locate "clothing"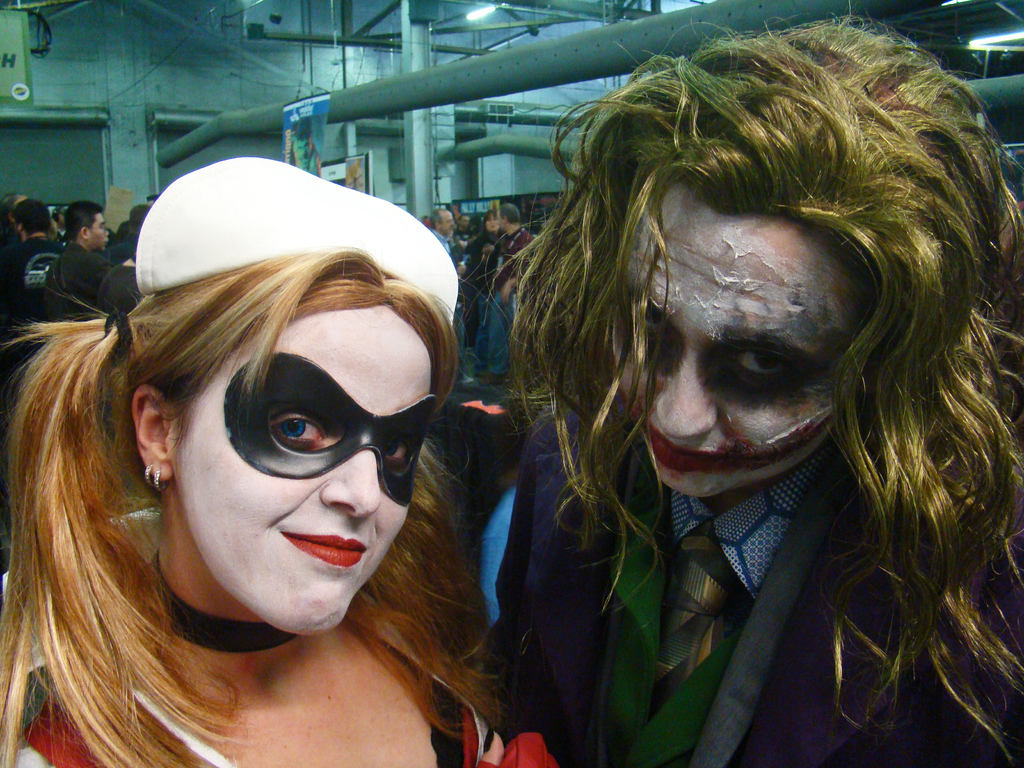
0, 606, 513, 767
